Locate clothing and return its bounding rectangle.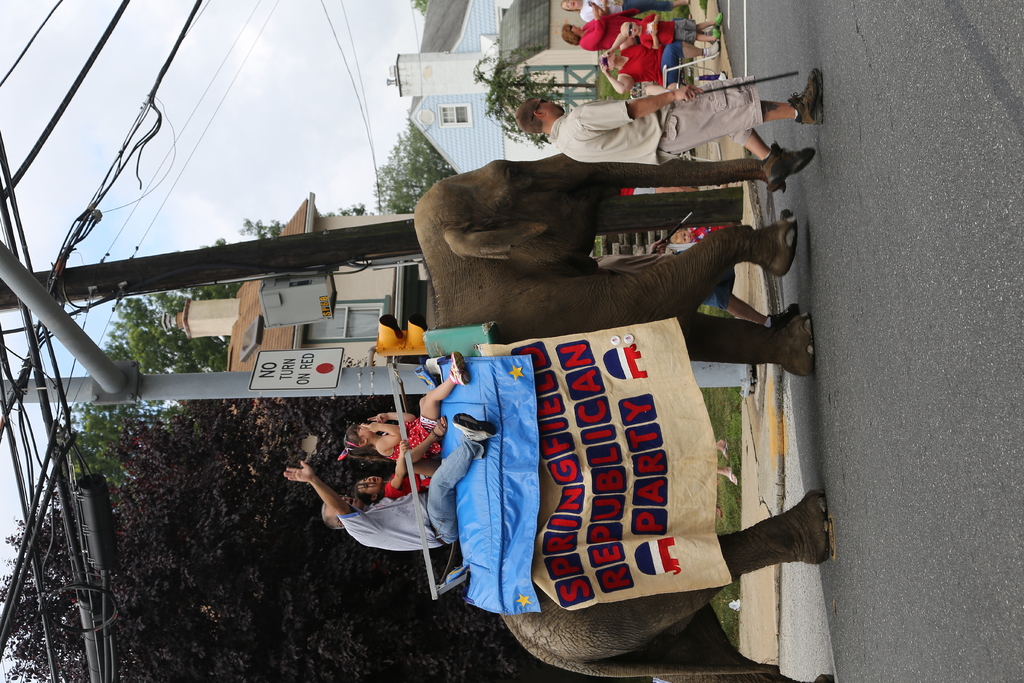
548:76:763:164.
